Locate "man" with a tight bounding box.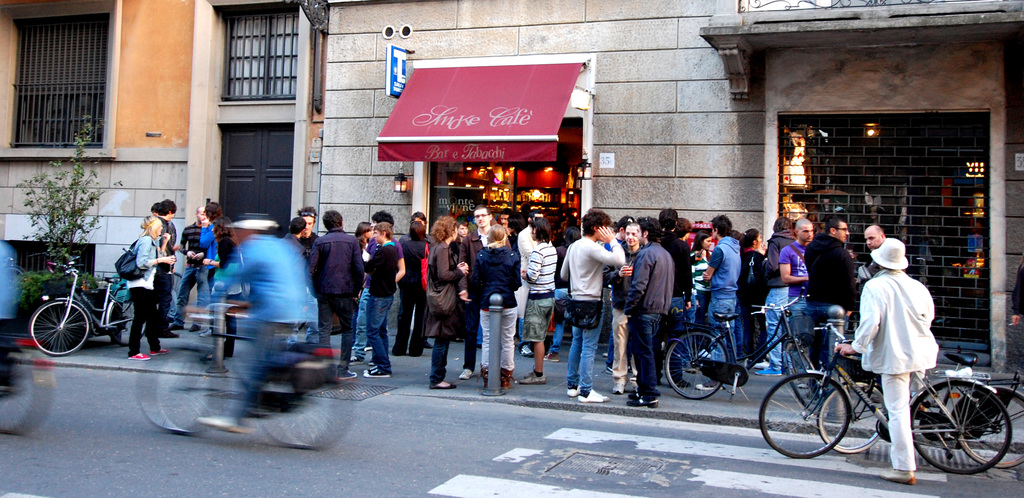
bbox(805, 220, 857, 389).
